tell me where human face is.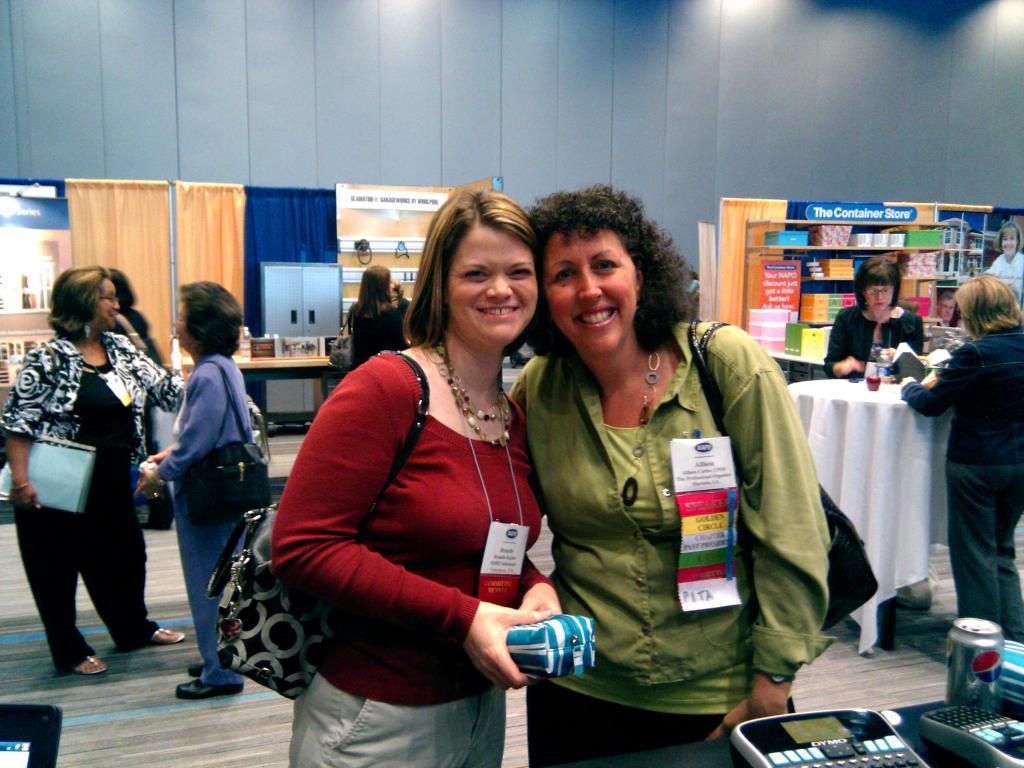
human face is at <region>173, 299, 195, 352</region>.
